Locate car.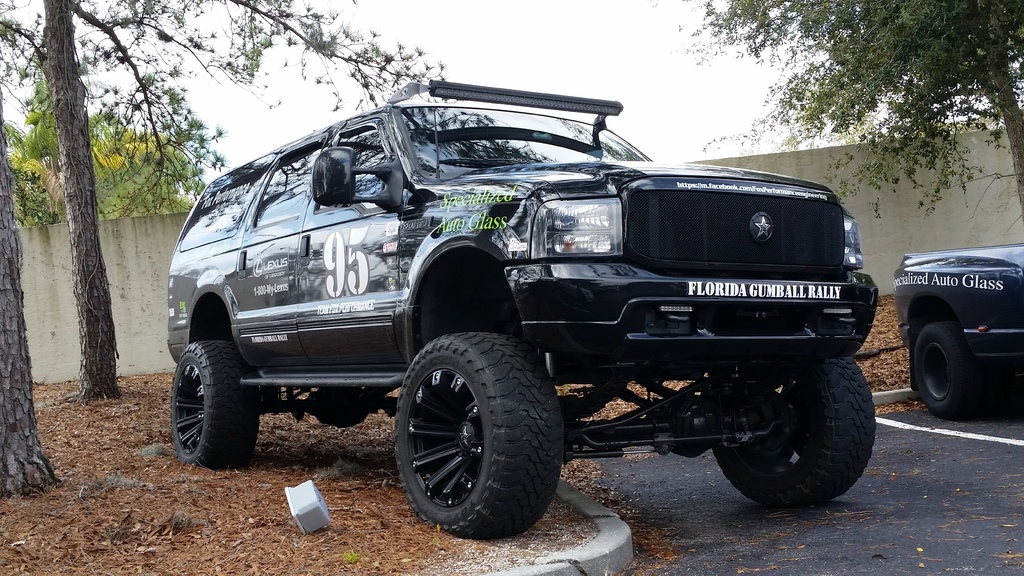
Bounding box: bbox=(890, 243, 1023, 423).
